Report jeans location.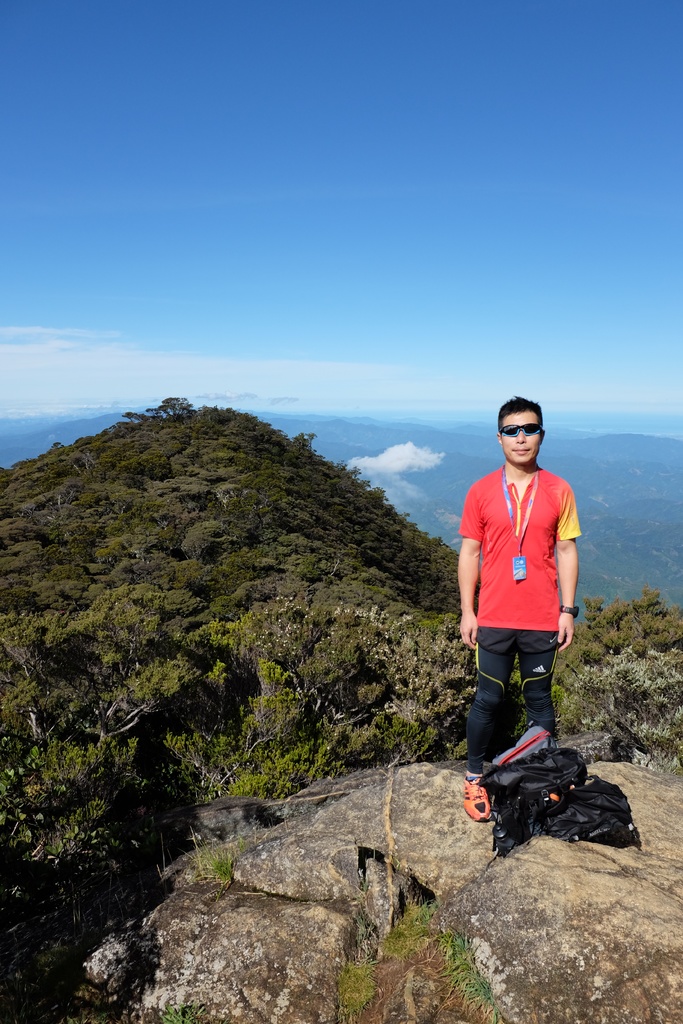
Report: (467, 631, 552, 781).
